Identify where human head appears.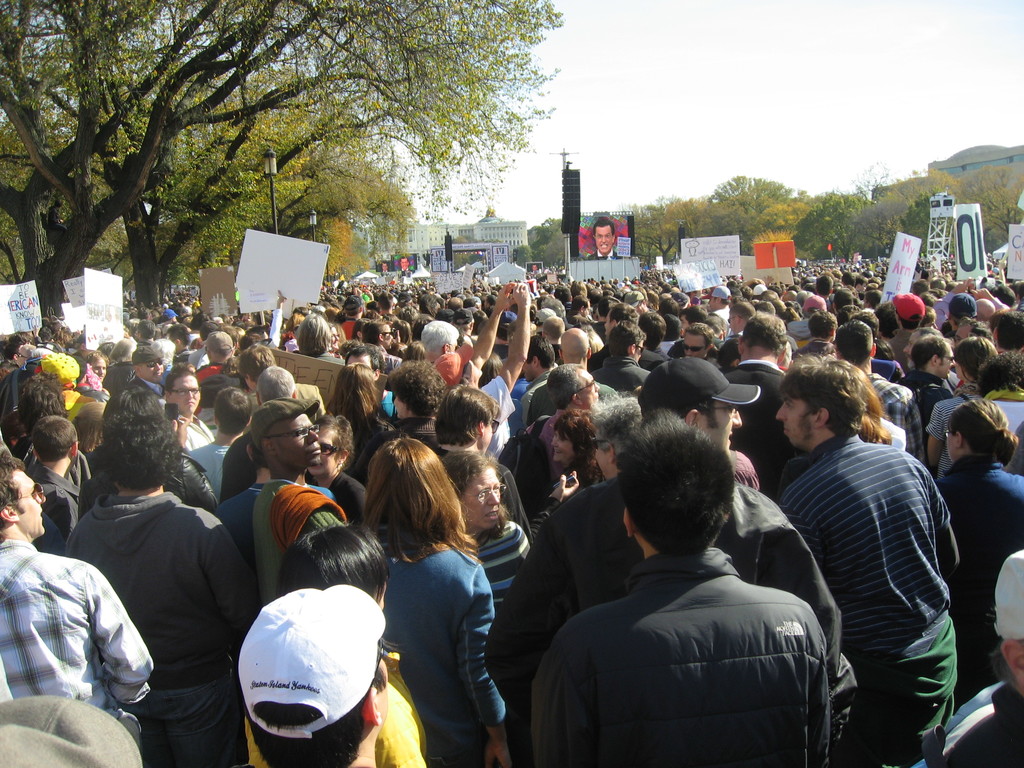
Appears at (957,335,991,381).
